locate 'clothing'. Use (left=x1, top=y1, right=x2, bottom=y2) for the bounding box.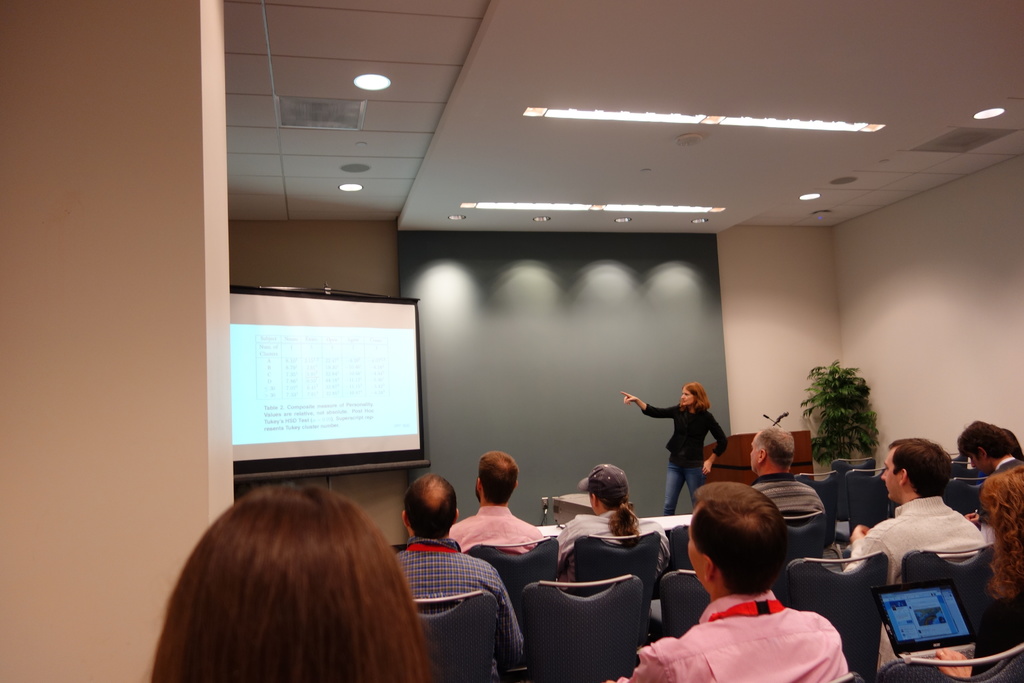
(left=660, top=564, right=869, bottom=682).
